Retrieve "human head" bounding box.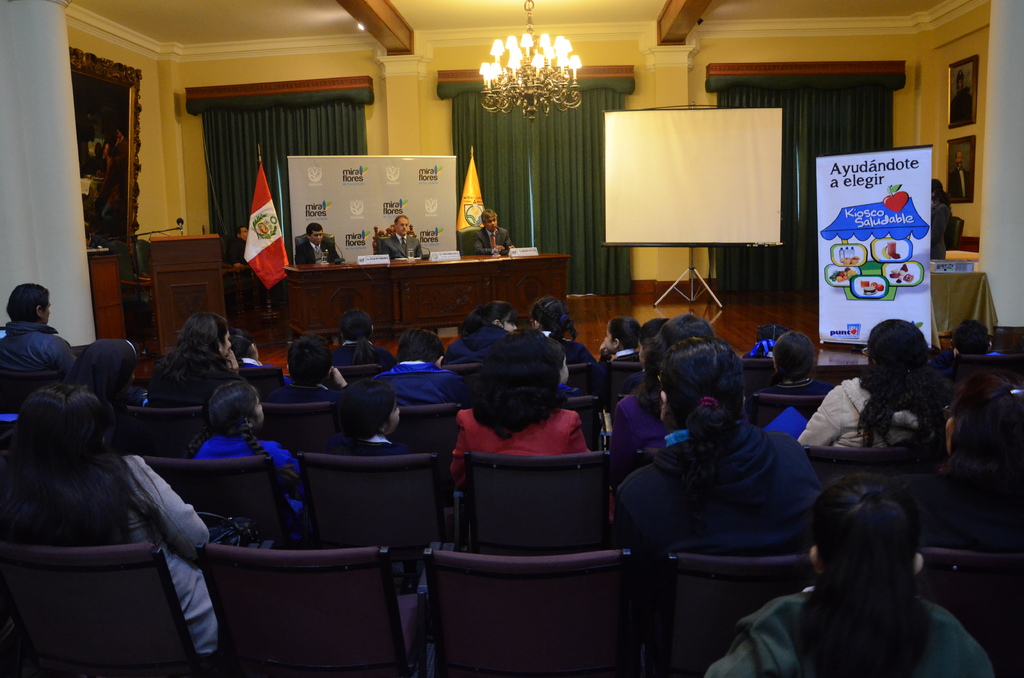
Bounding box: x1=228, y1=327, x2=262, y2=361.
